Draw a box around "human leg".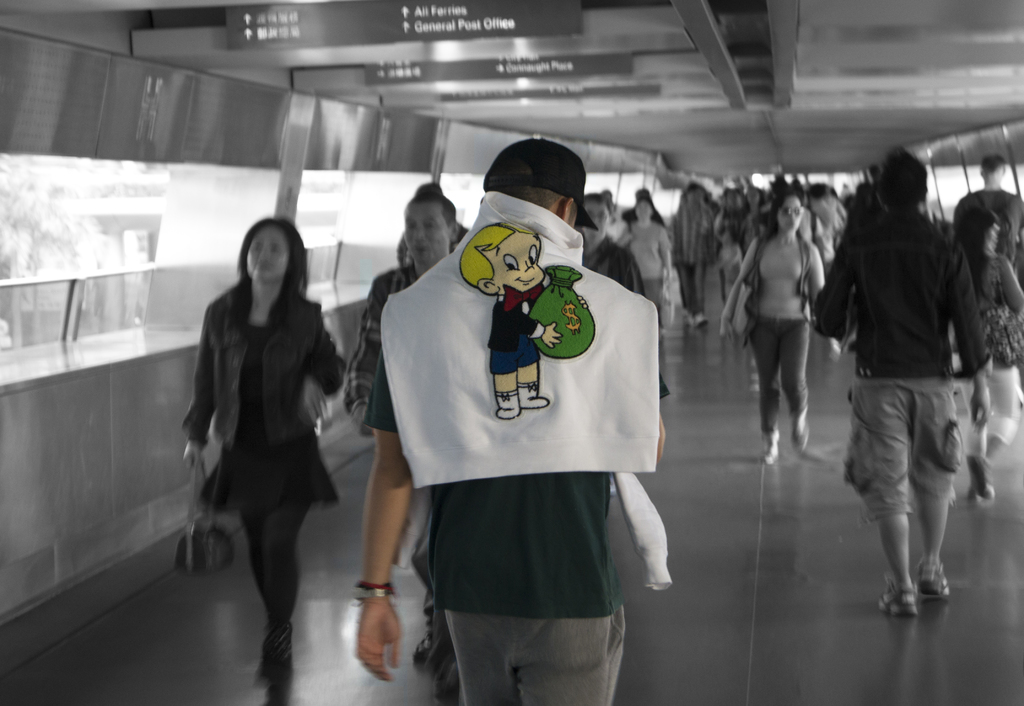
[x1=513, y1=558, x2=627, y2=705].
